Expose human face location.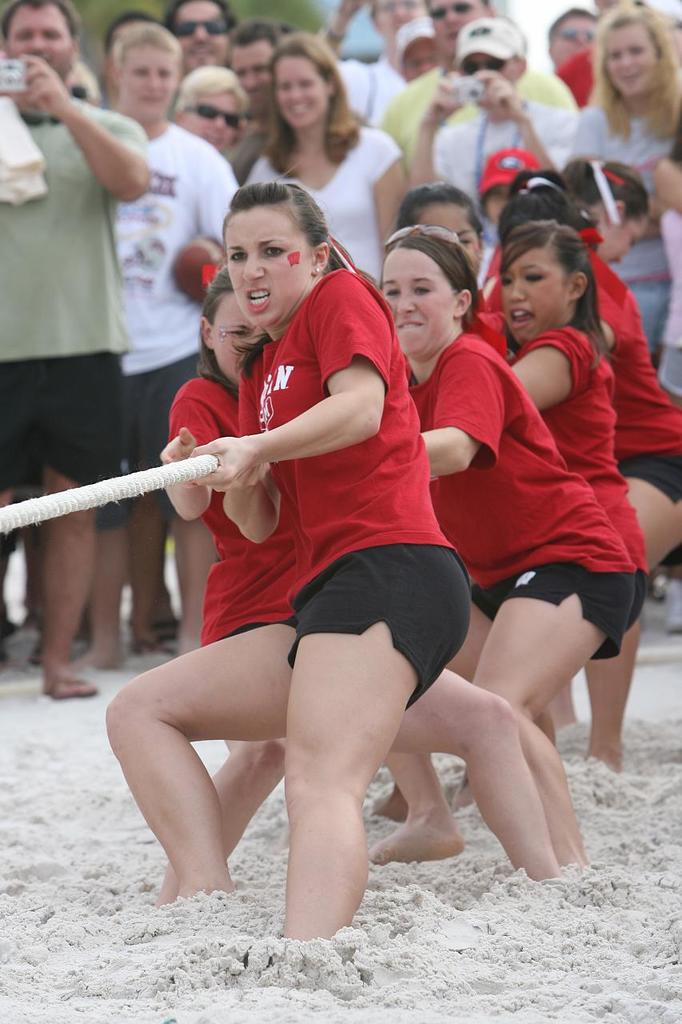
Exposed at <region>173, 3, 228, 68</region>.
